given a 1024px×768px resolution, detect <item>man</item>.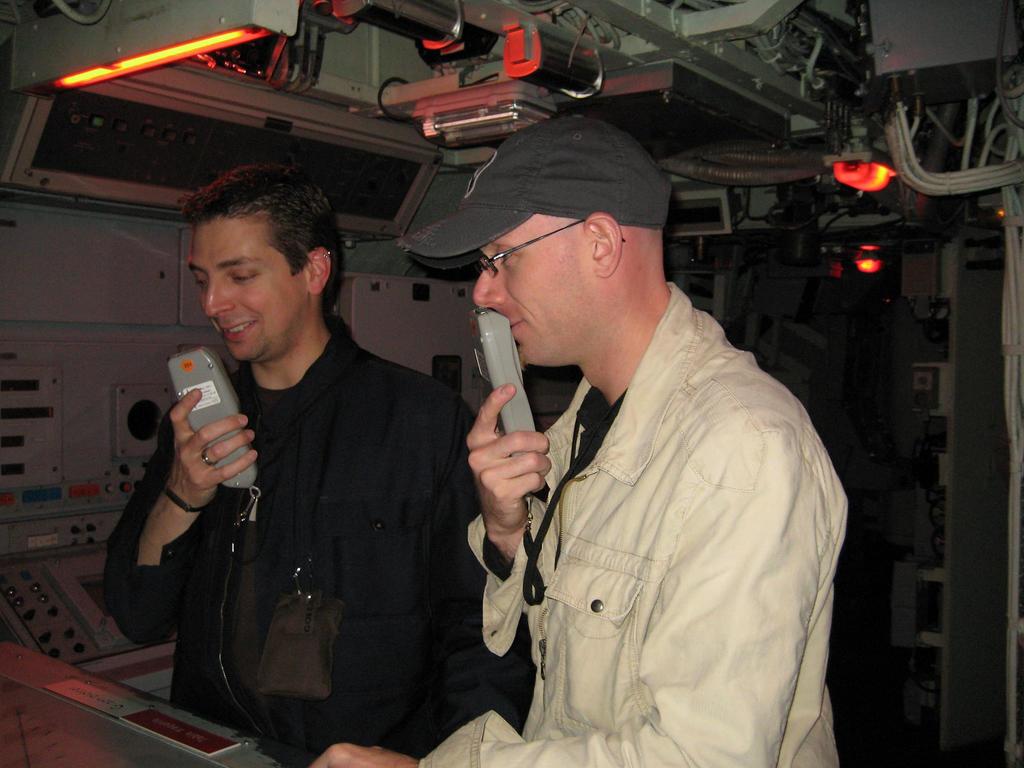
Rect(107, 161, 535, 767).
